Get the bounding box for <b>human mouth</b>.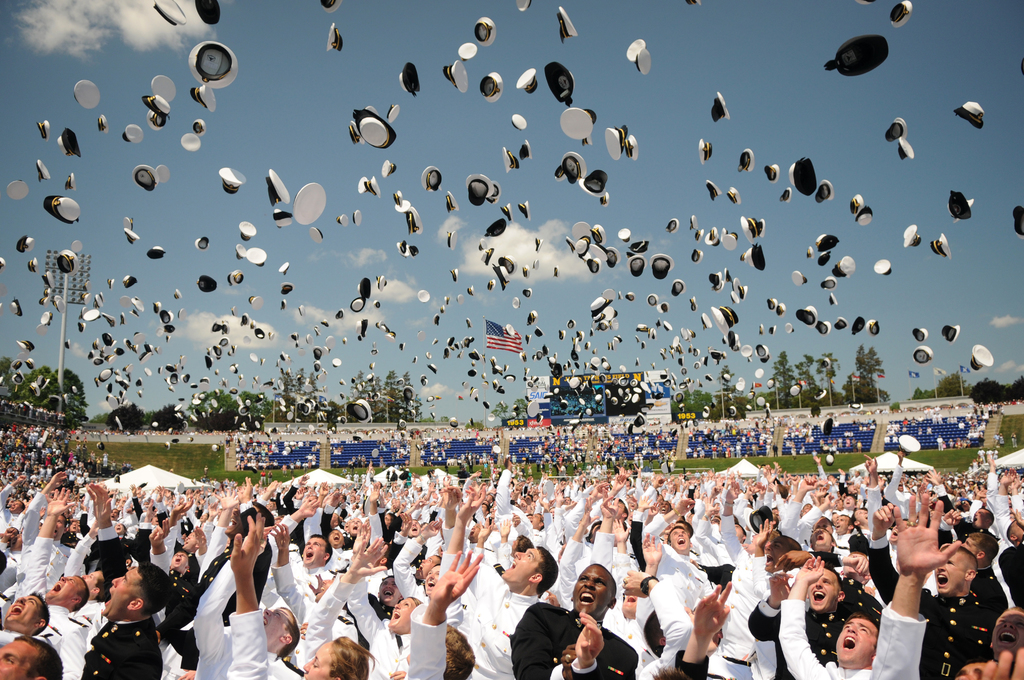
[left=576, top=592, right=592, bottom=608].
